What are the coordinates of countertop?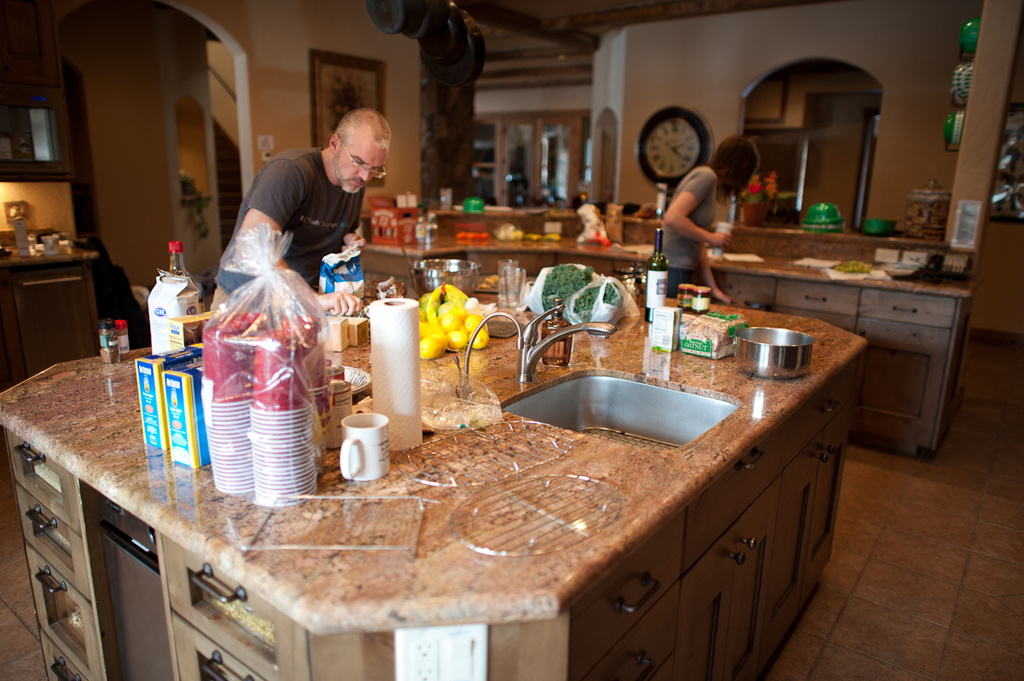
bbox=(362, 224, 970, 293).
